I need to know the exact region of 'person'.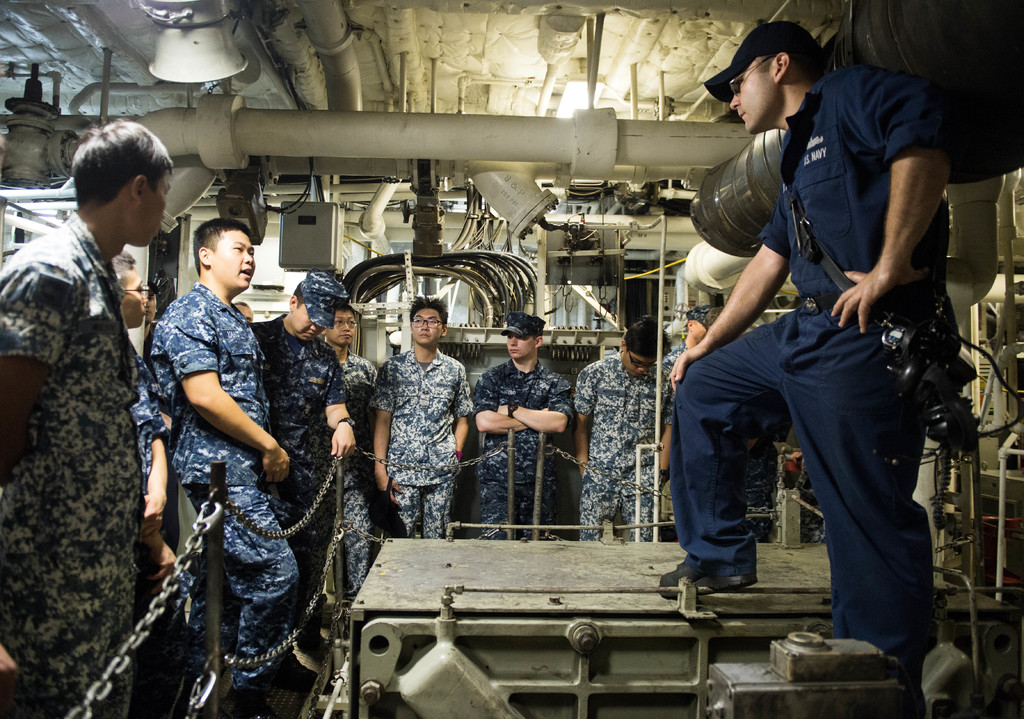
Region: [x1=0, y1=118, x2=173, y2=718].
